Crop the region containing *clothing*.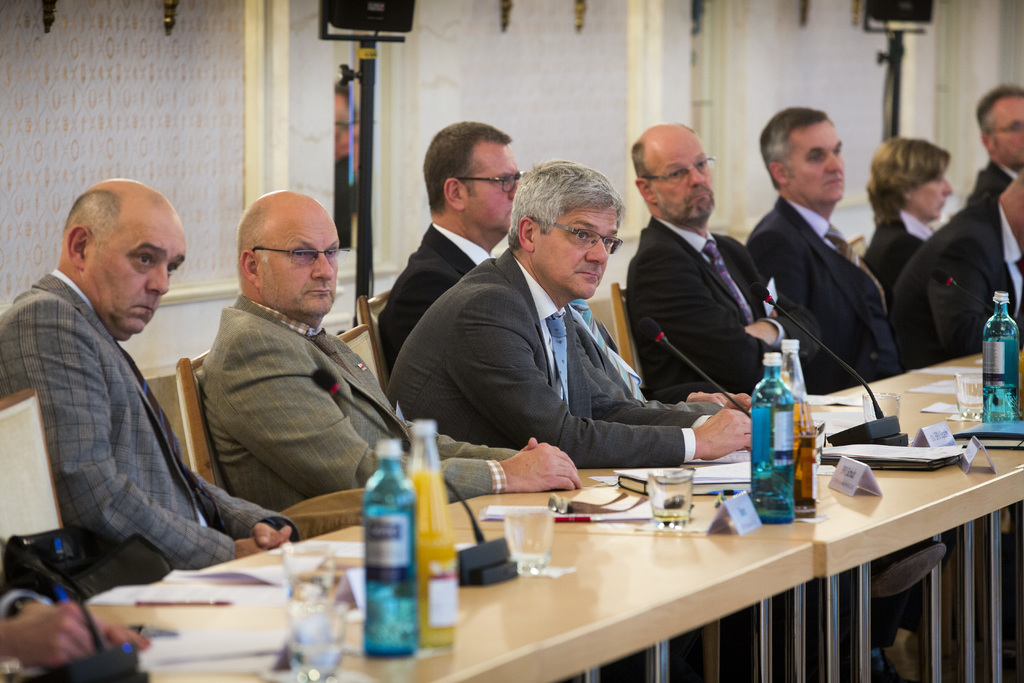
Crop region: <box>12,197,228,618</box>.
